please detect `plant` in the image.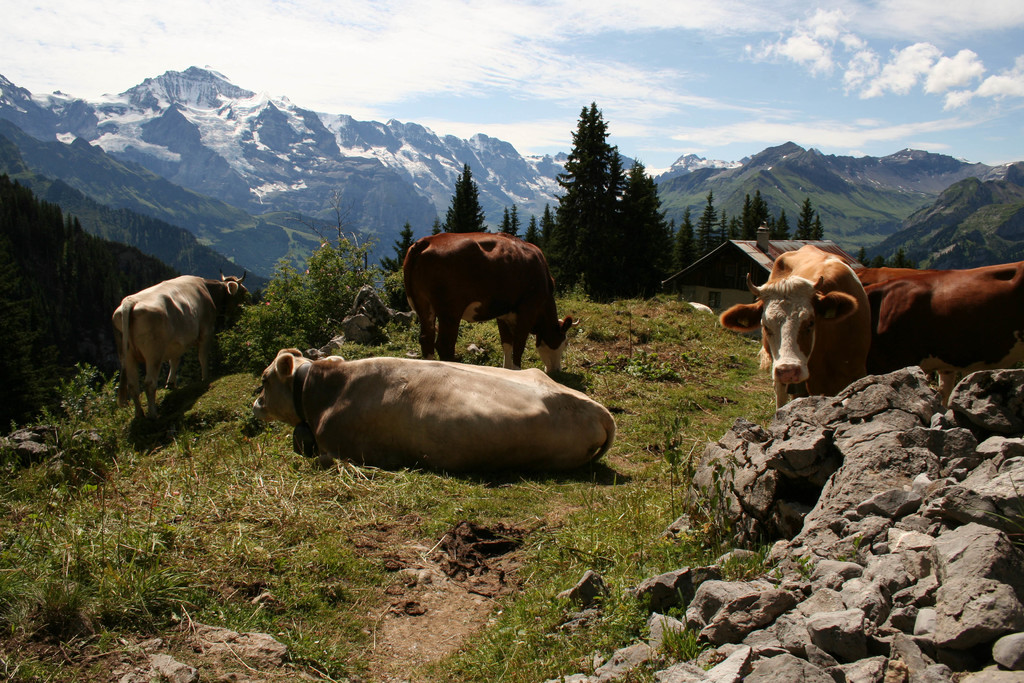
locate(787, 551, 821, 579).
